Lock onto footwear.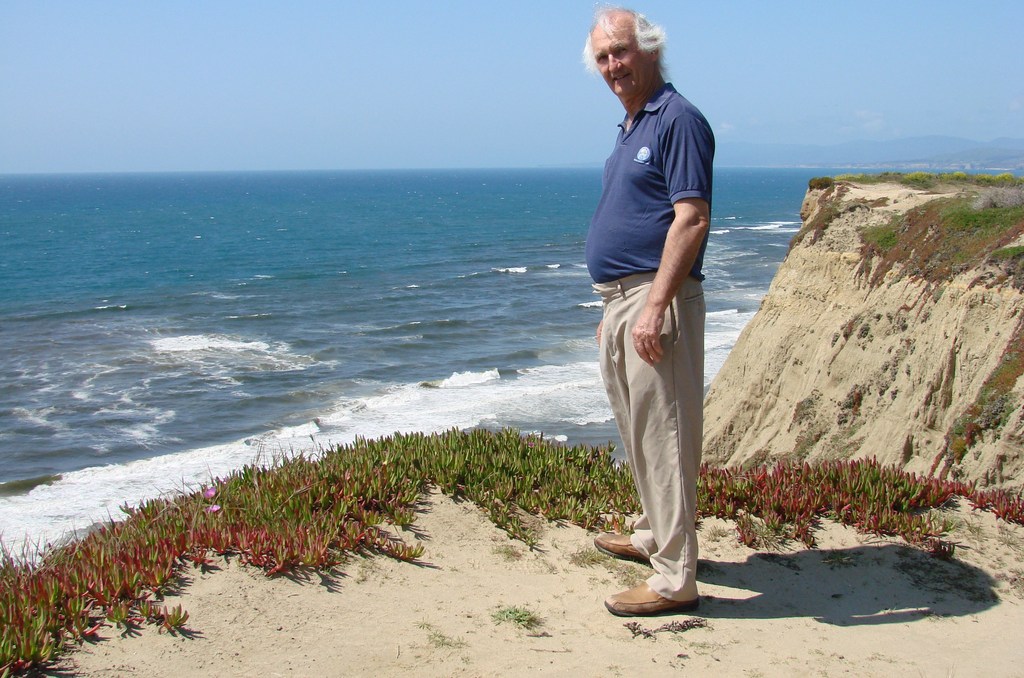
Locked: [596,528,648,562].
